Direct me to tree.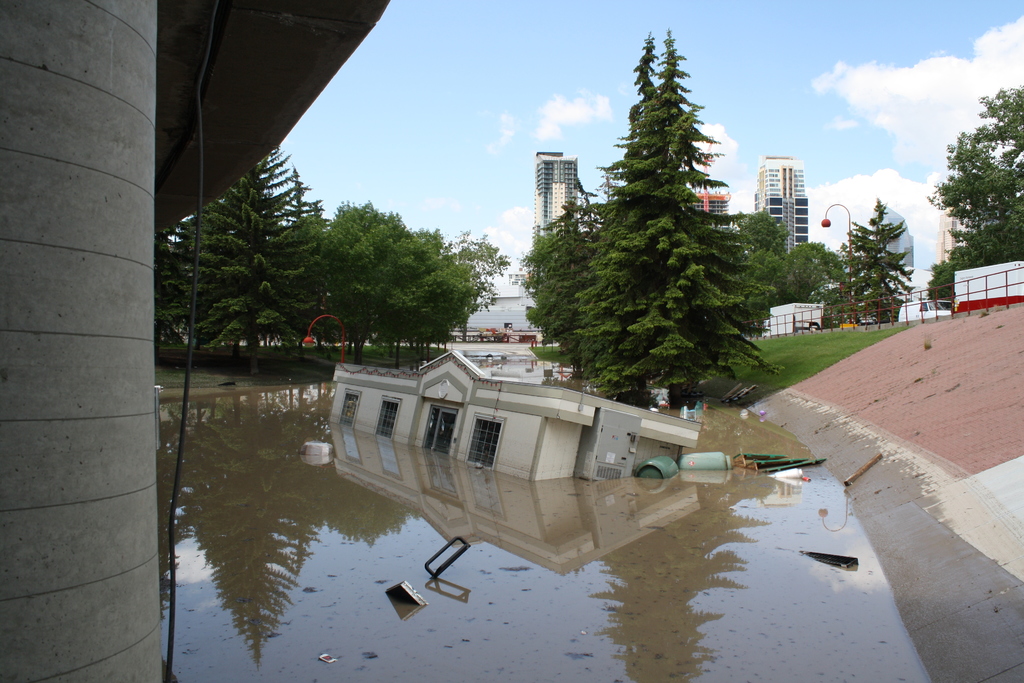
Direction: box=[783, 245, 840, 311].
